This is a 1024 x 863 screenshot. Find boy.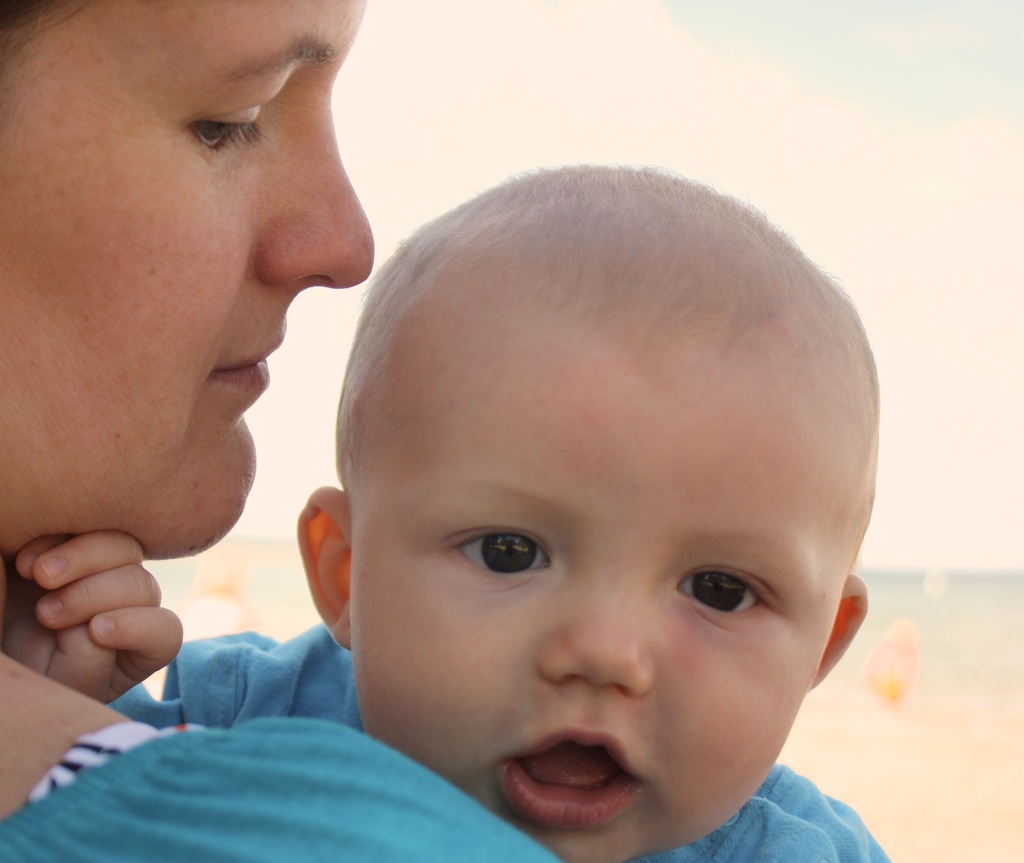
Bounding box: 19/156/906/862.
